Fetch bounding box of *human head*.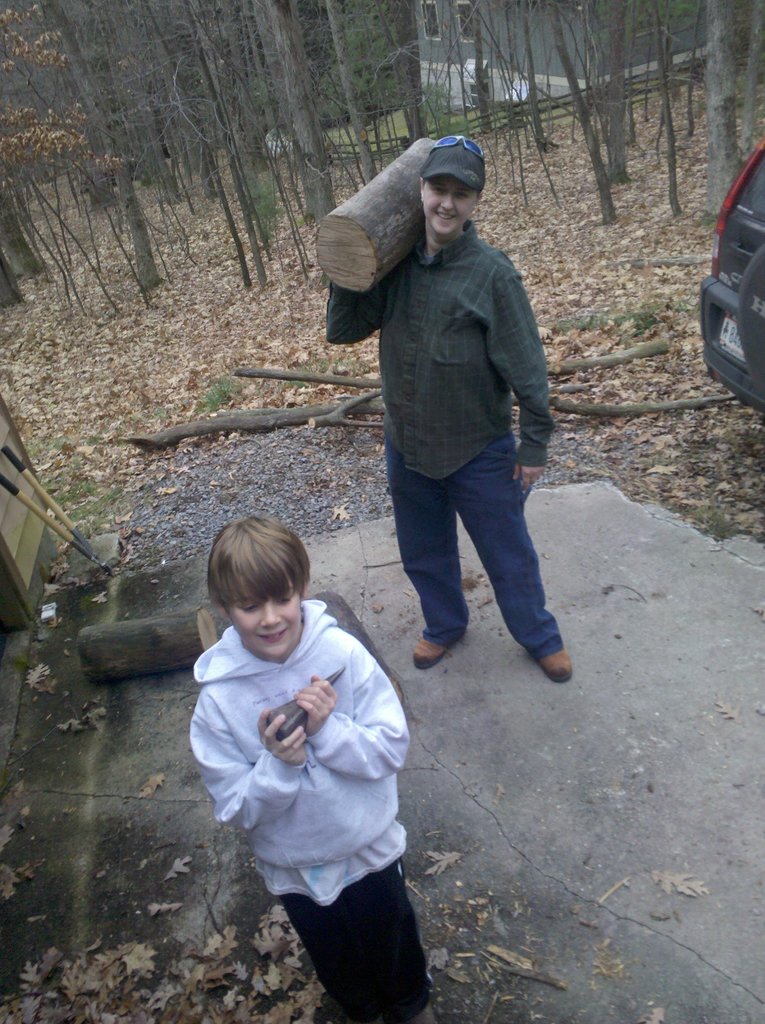
Bbox: 197,524,326,664.
